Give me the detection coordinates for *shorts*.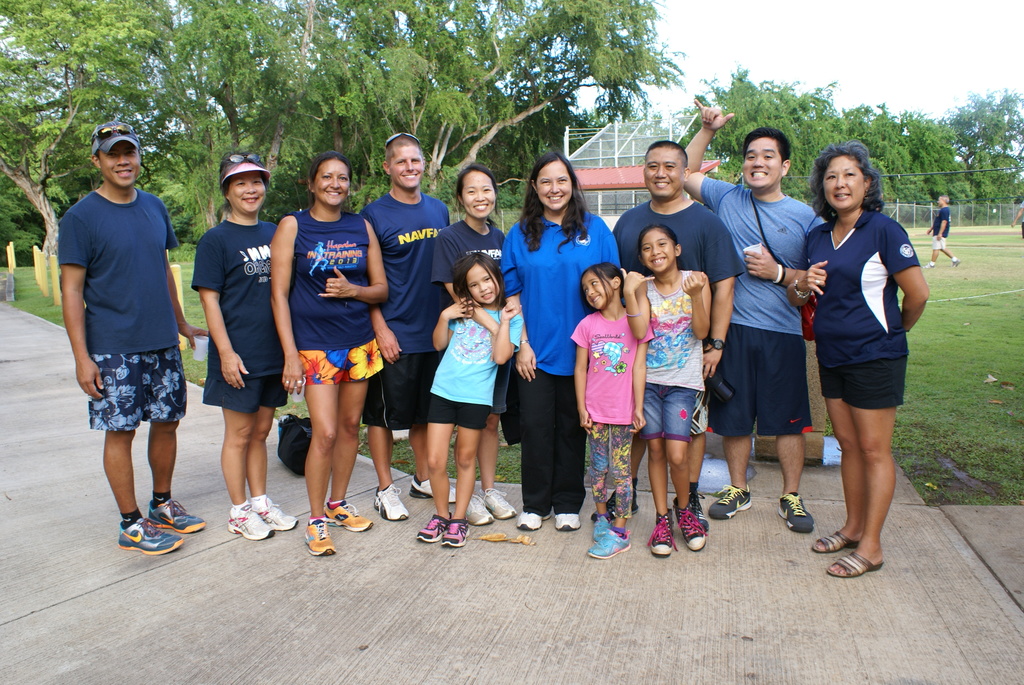
bbox=(646, 384, 696, 440).
